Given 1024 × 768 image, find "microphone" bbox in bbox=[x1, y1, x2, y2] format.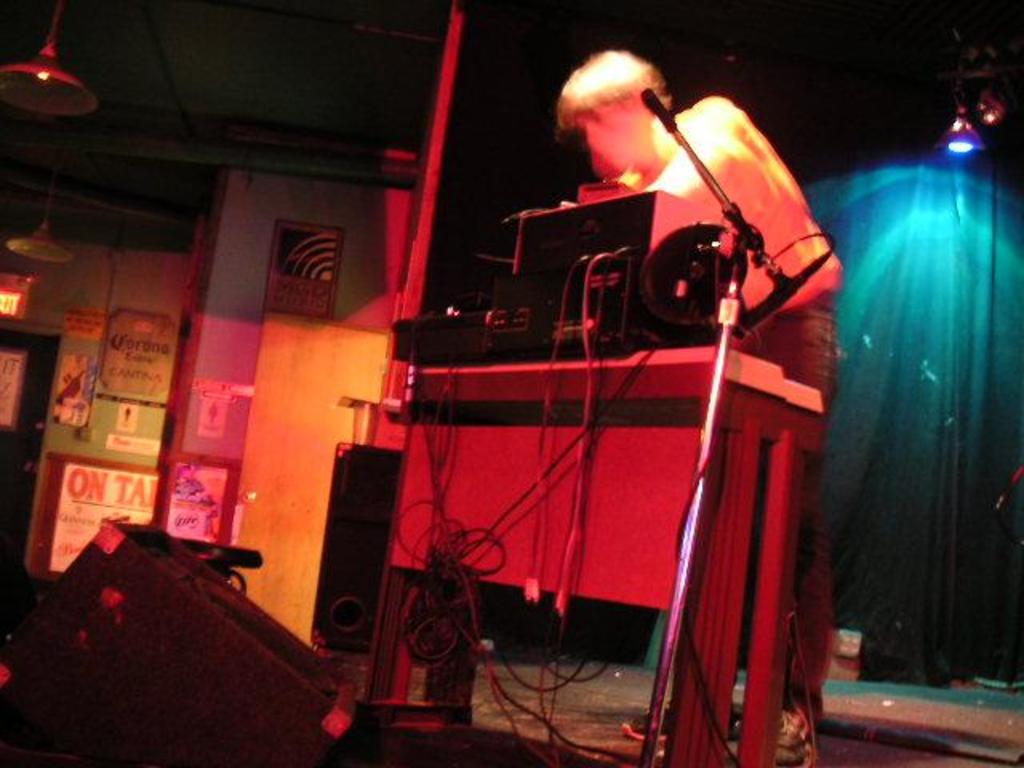
bbox=[536, 85, 822, 336].
